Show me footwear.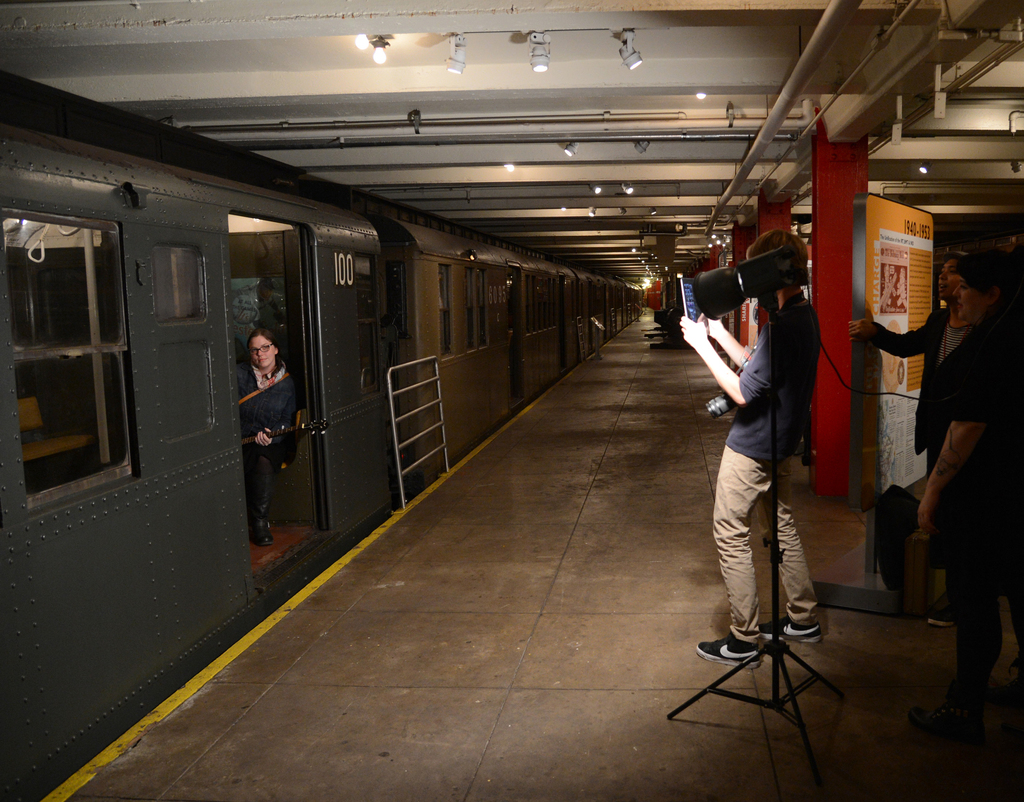
footwear is here: (753, 613, 824, 654).
